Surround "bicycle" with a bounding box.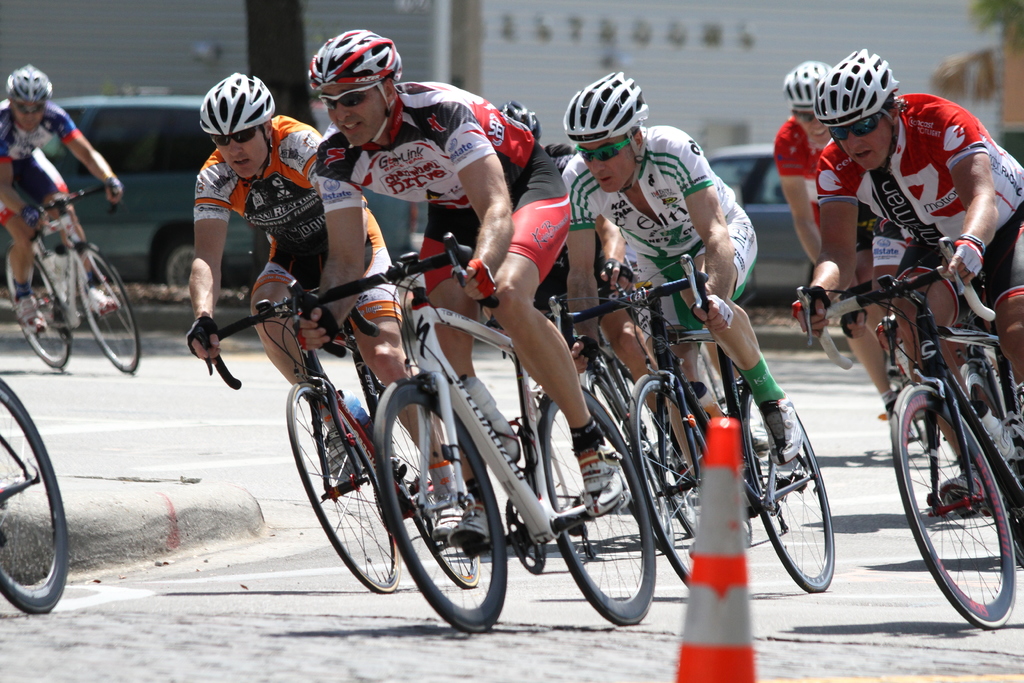
199,281,481,592.
